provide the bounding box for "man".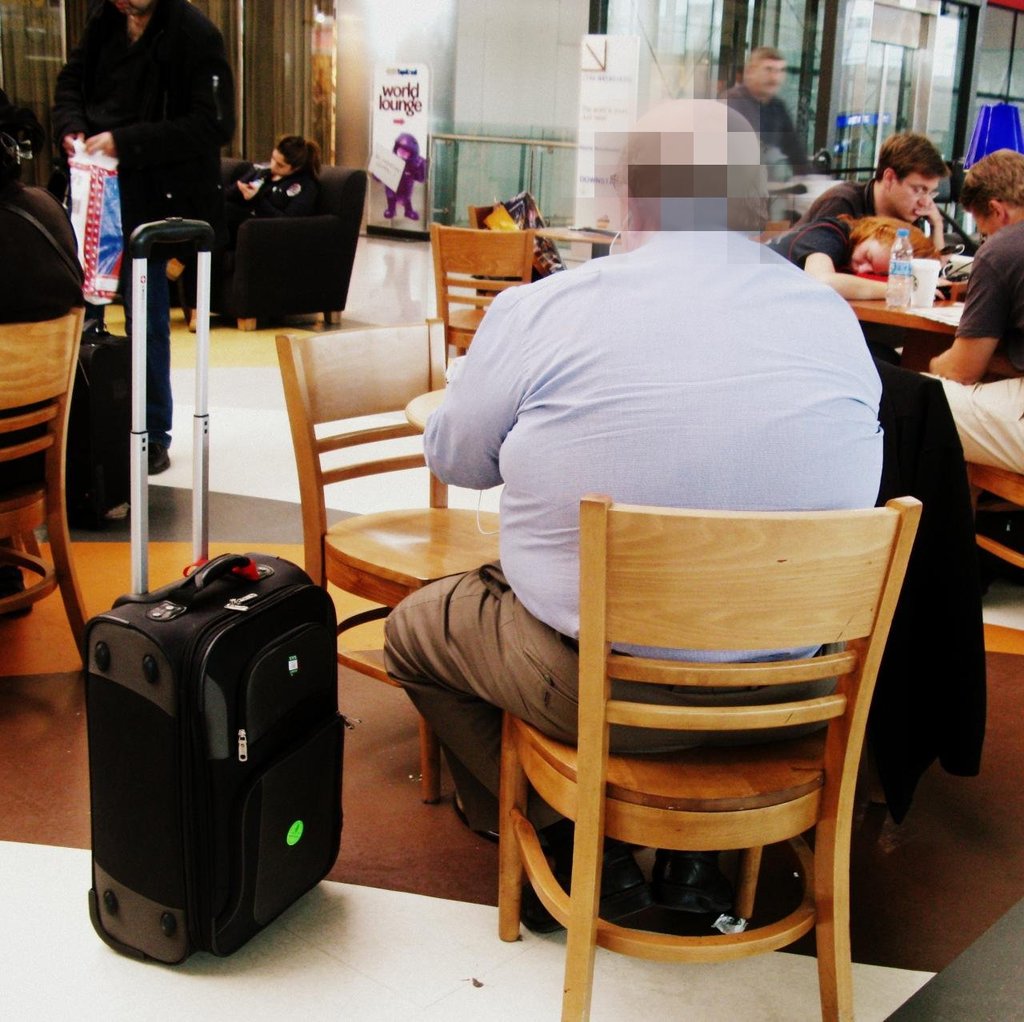
51, 0, 234, 481.
